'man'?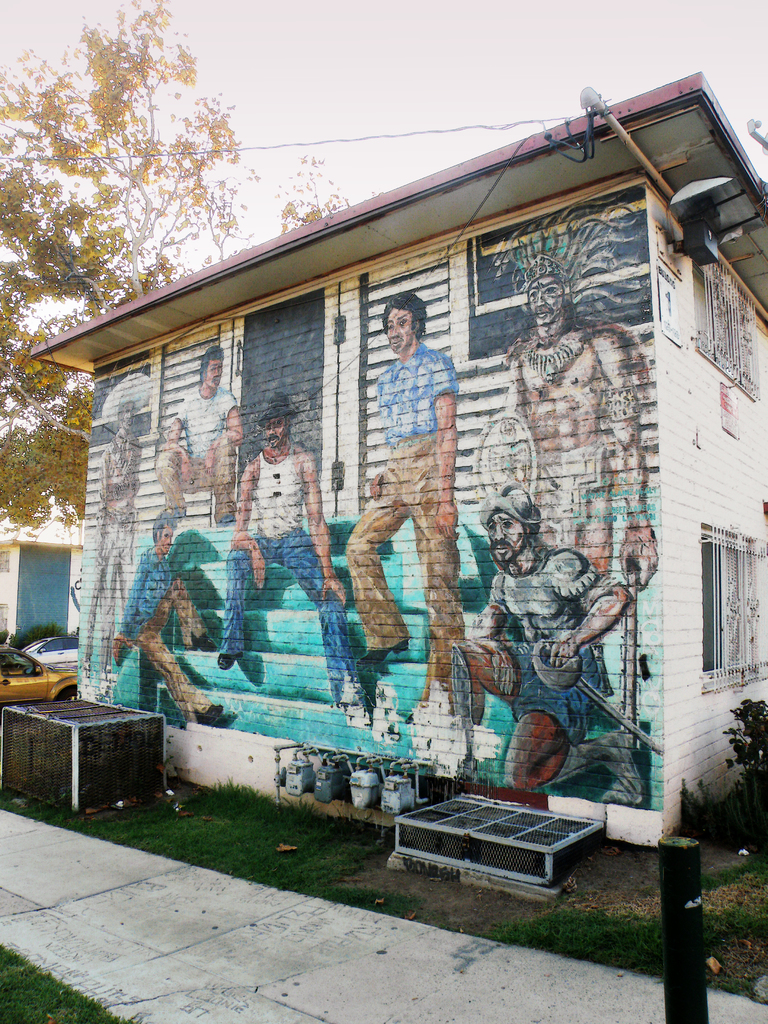
bbox=[157, 342, 247, 522]
